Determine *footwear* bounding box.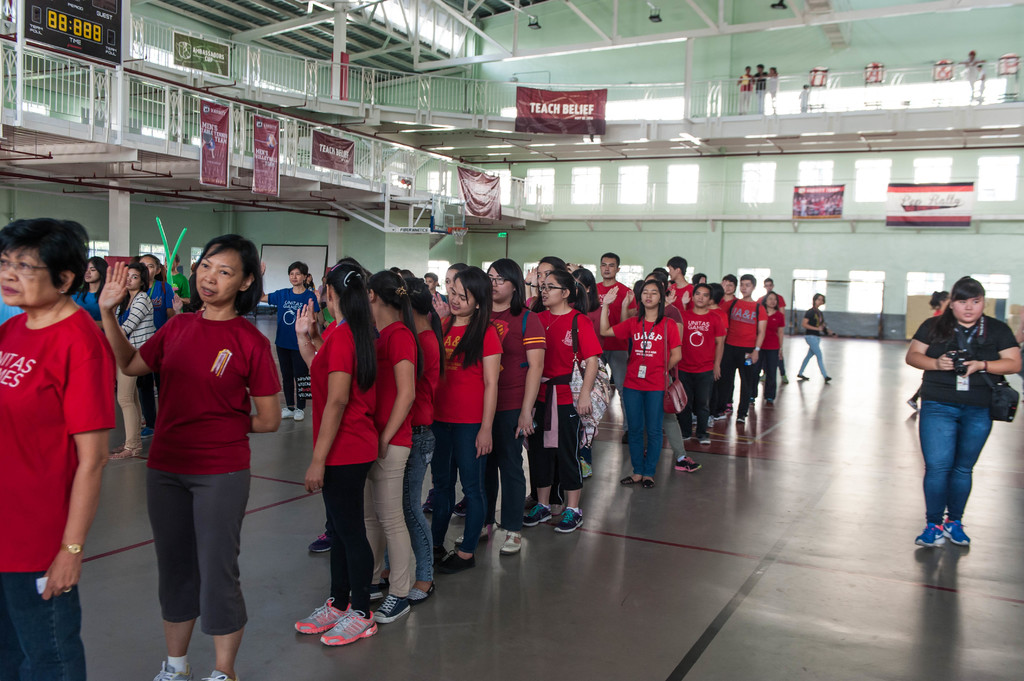
Determined: box(149, 660, 198, 680).
